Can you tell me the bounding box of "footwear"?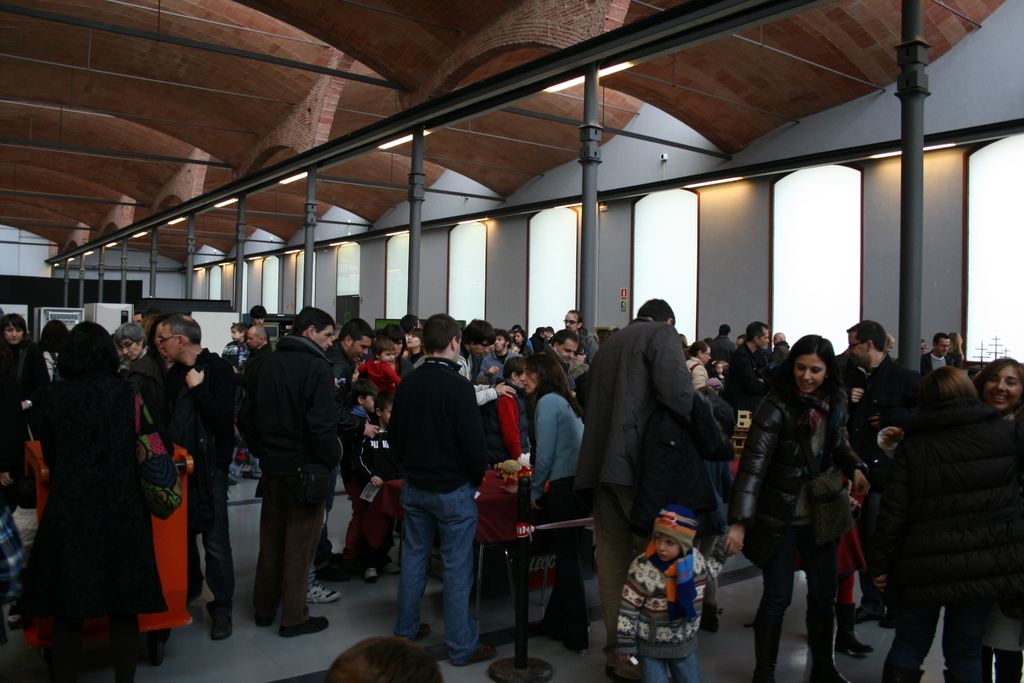
select_region(380, 563, 399, 571).
